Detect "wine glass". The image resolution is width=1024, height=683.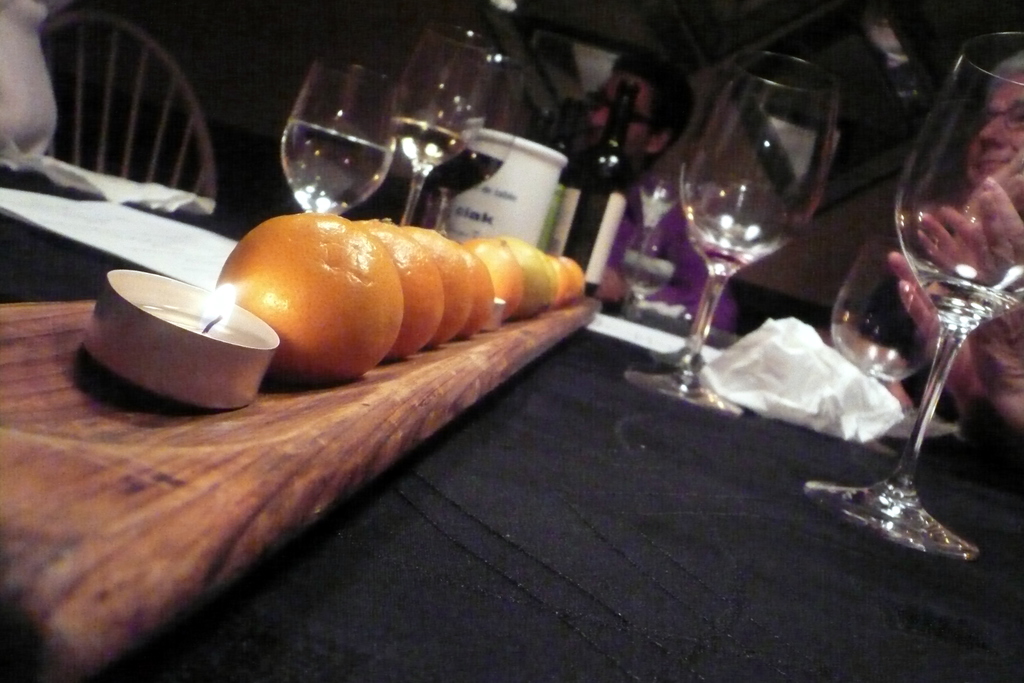
{"left": 625, "top": 49, "right": 837, "bottom": 419}.
